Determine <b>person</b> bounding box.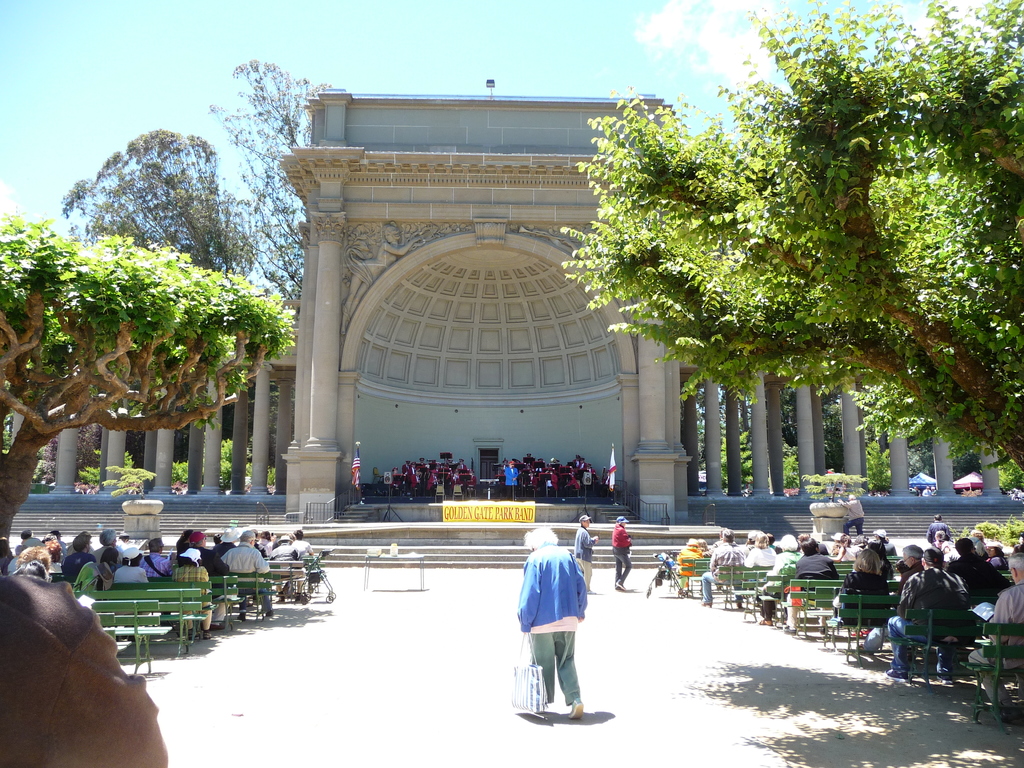
Determined: bbox=[113, 524, 131, 561].
